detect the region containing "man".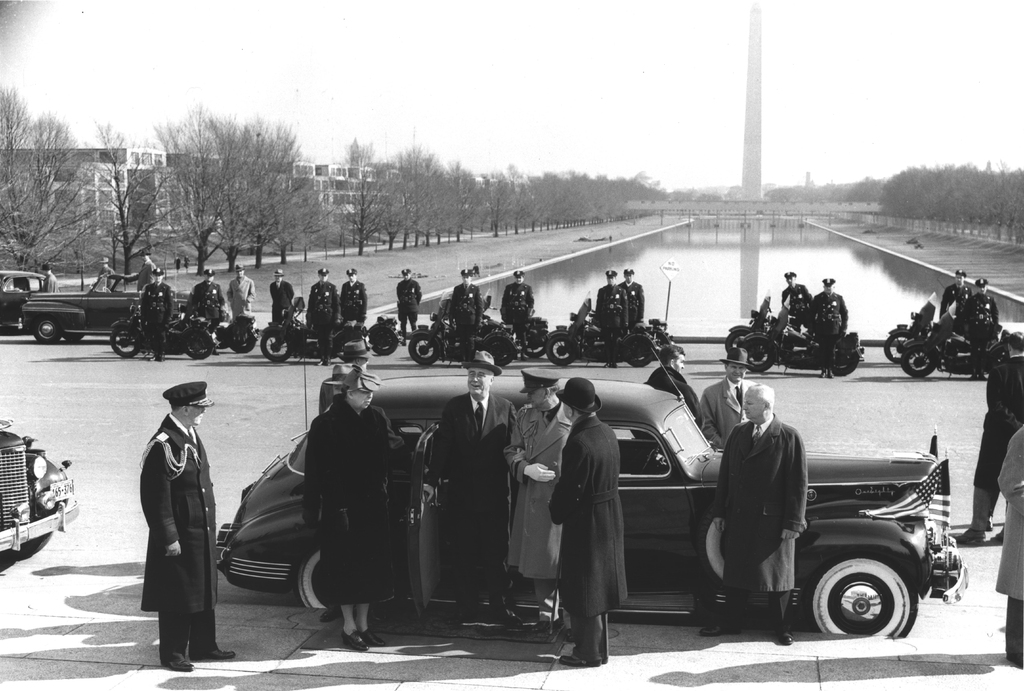
[left=644, top=345, right=700, bottom=421].
